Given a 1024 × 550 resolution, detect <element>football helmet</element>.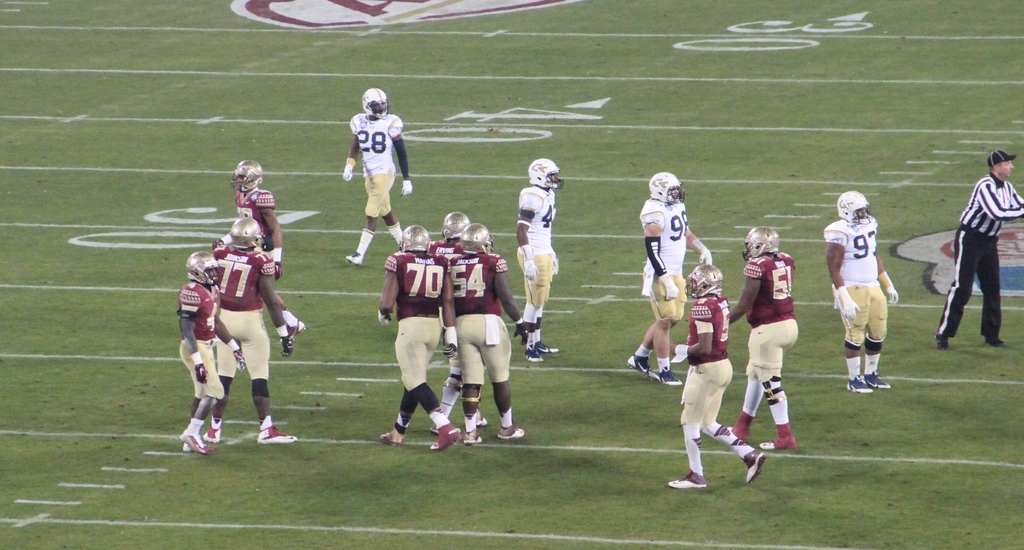
rect(529, 158, 562, 191).
